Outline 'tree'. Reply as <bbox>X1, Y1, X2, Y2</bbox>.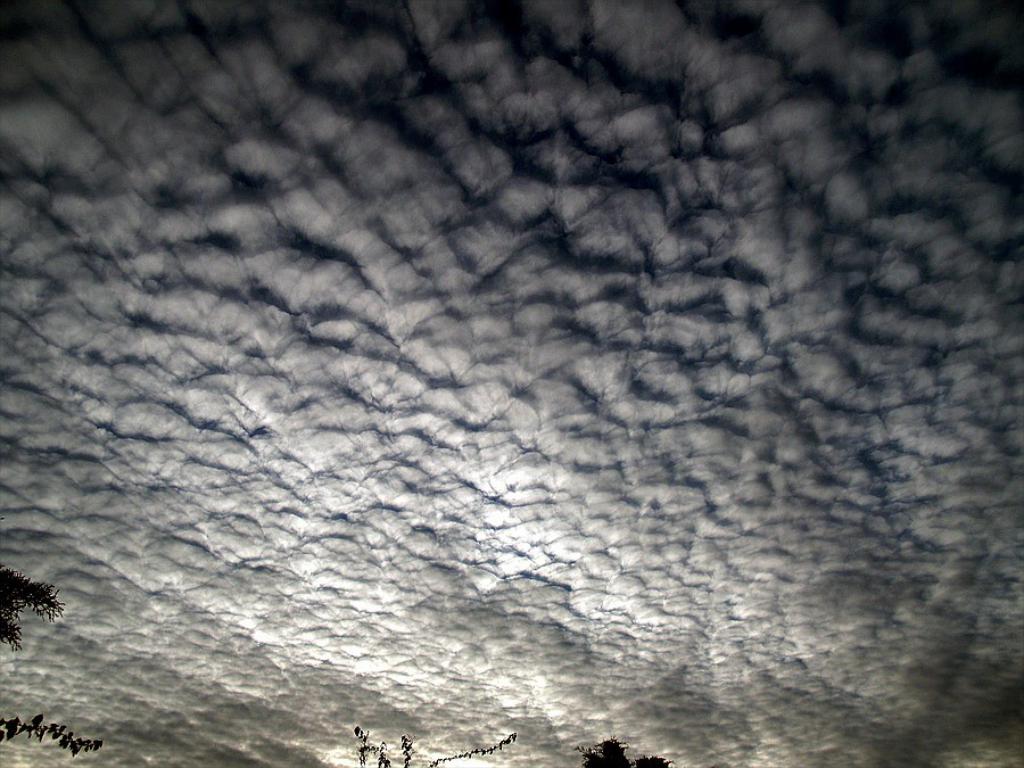
<bbox>0, 564, 67, 650</bbox>.
